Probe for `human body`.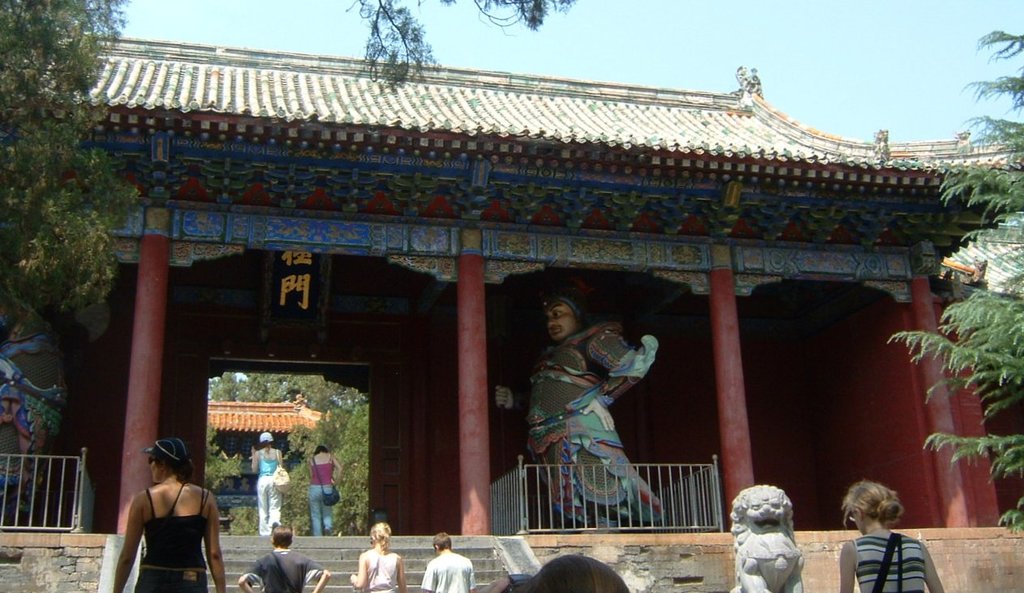
Probe result: rect(305, 443, 347, 531).
